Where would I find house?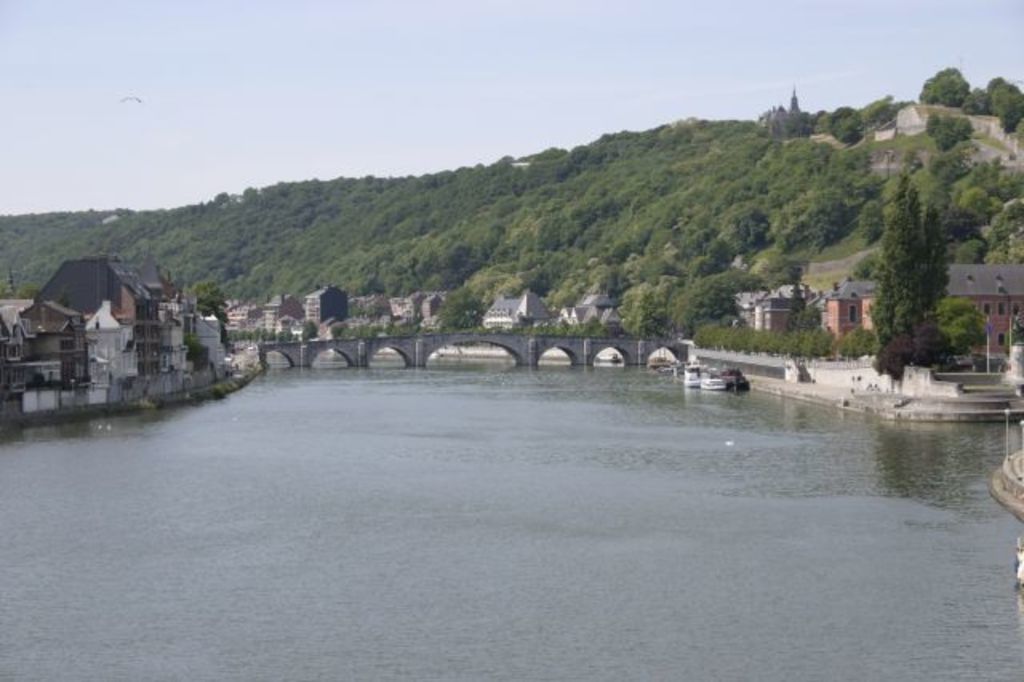
At x1=736, y1=280, x2=816, y2=338.
